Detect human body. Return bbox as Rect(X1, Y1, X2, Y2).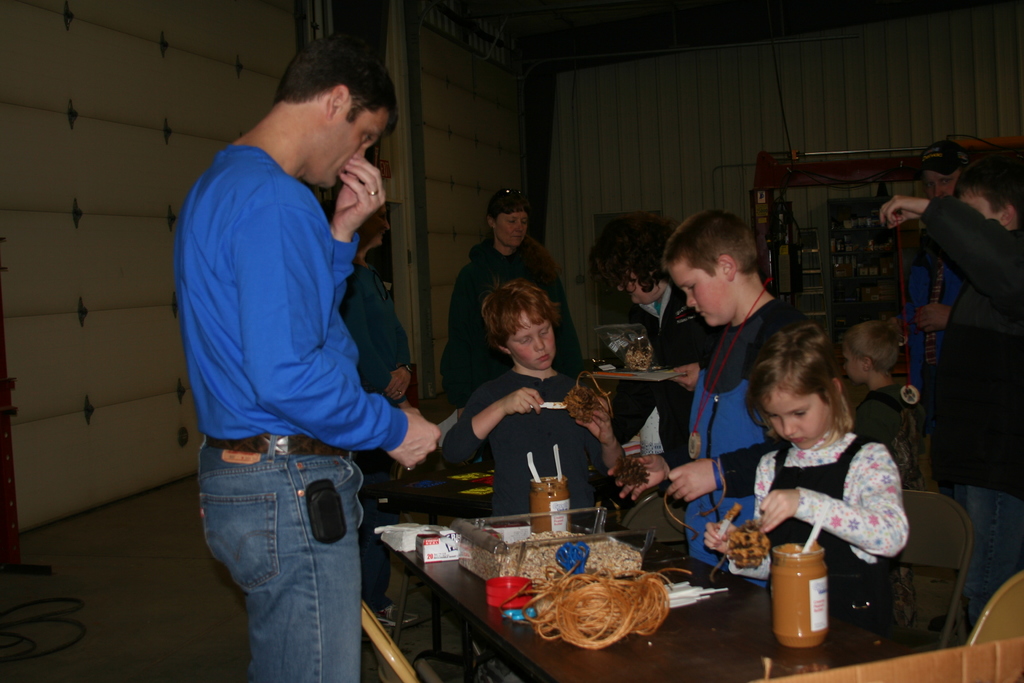
Rect(169, 23, 423, 618).
